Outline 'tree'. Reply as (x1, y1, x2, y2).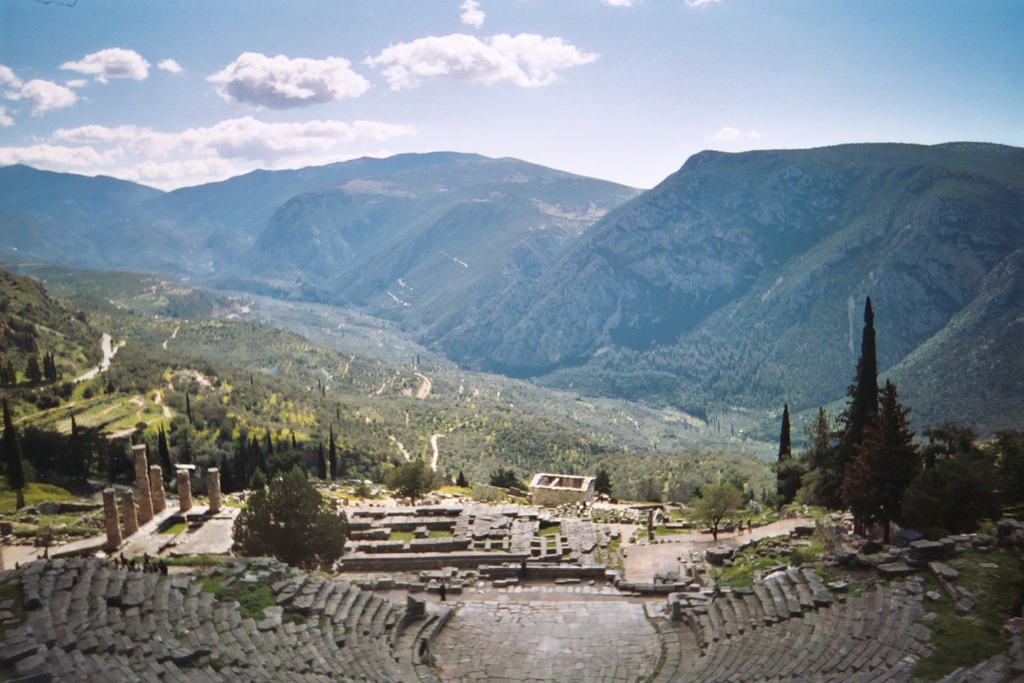
(596, 473, 609, 494).
